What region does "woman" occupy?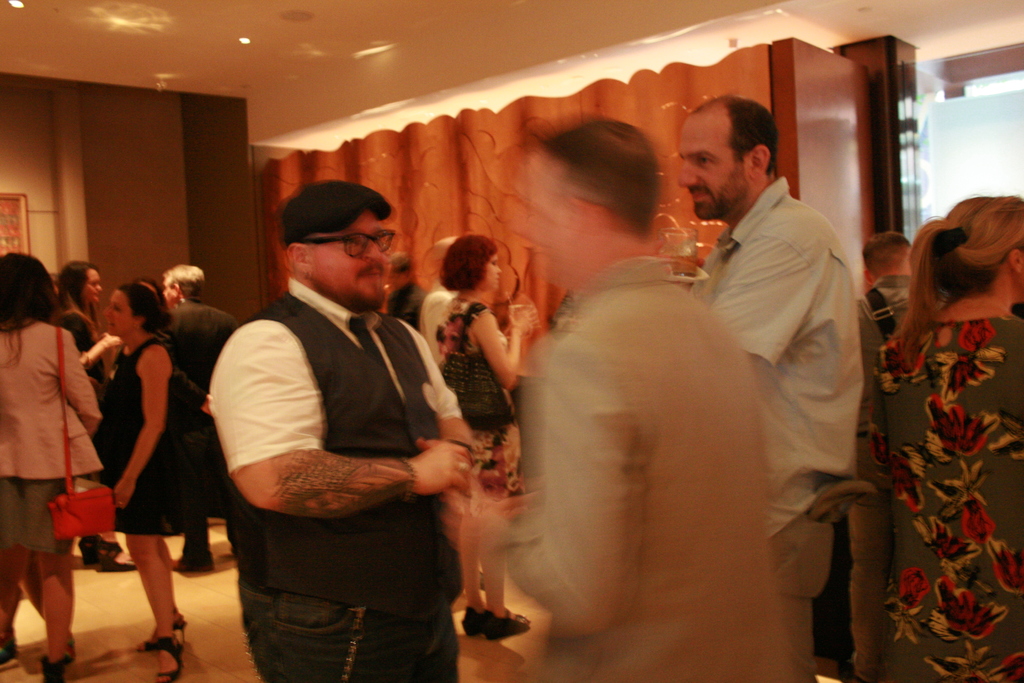
0,252,102,682.
